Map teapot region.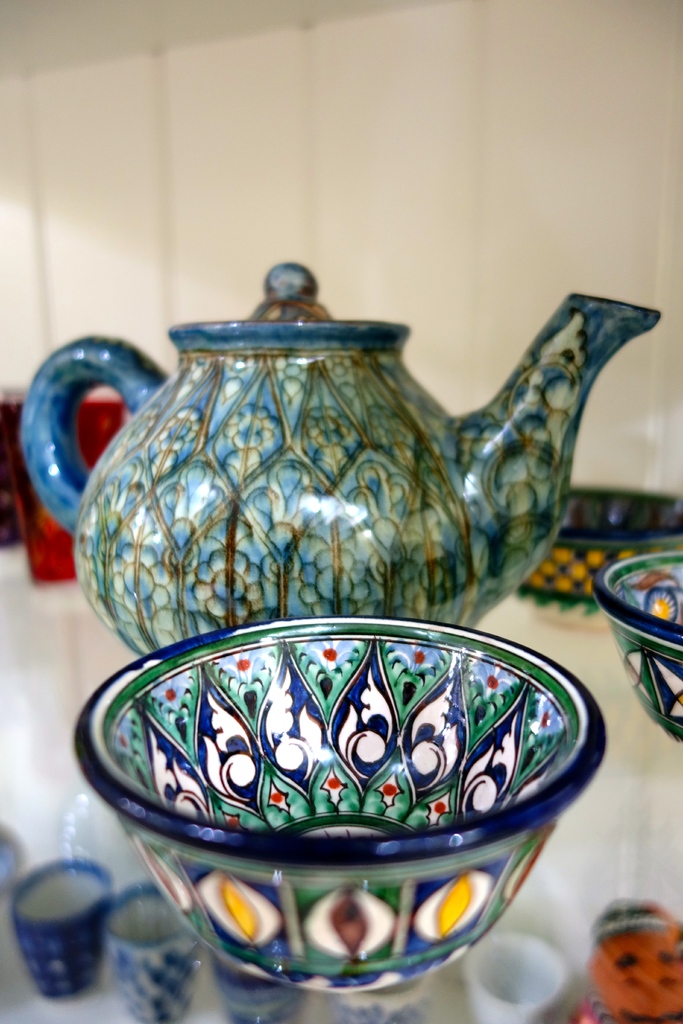
Mapped to 16,260,660,655.
